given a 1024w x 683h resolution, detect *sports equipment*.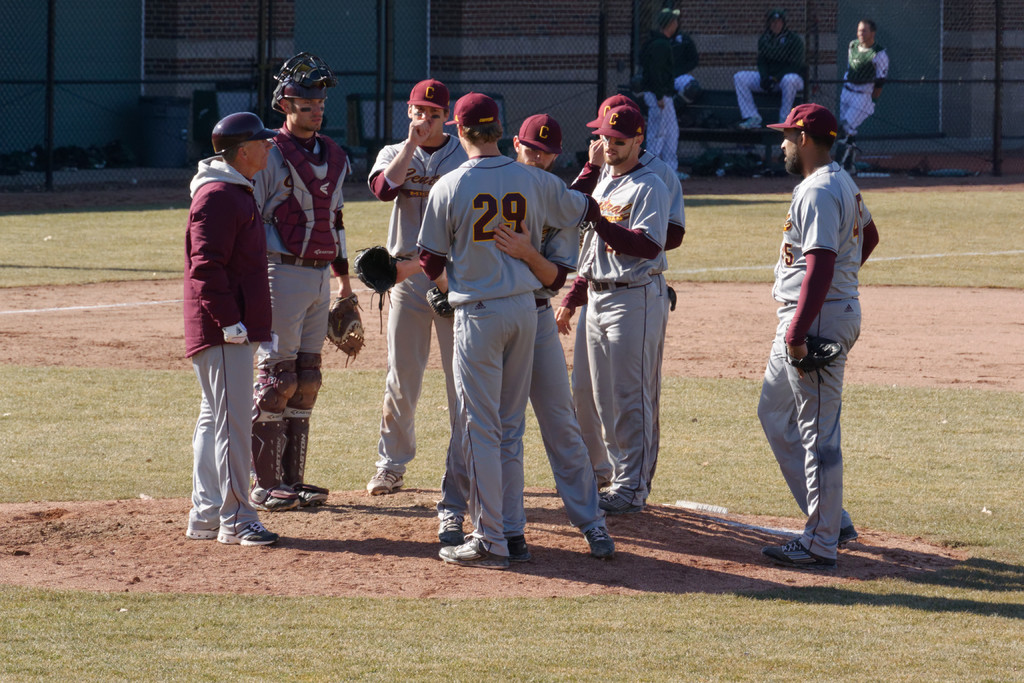
271,80,328,110.
